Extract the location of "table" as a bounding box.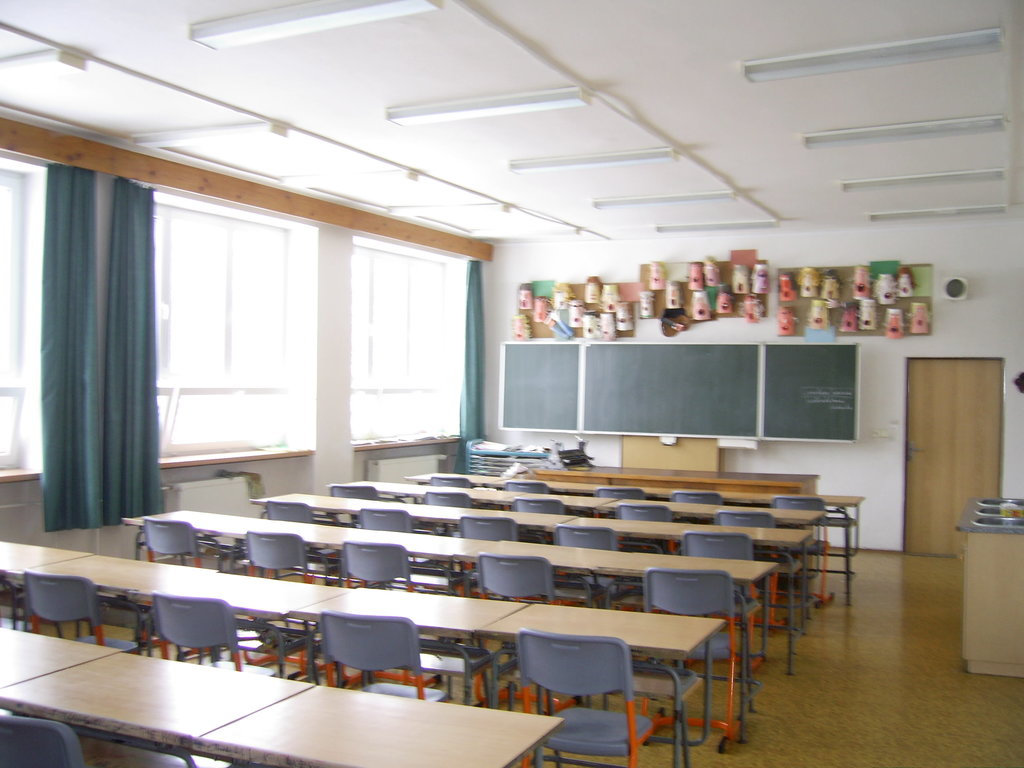
341,477,828,603.
